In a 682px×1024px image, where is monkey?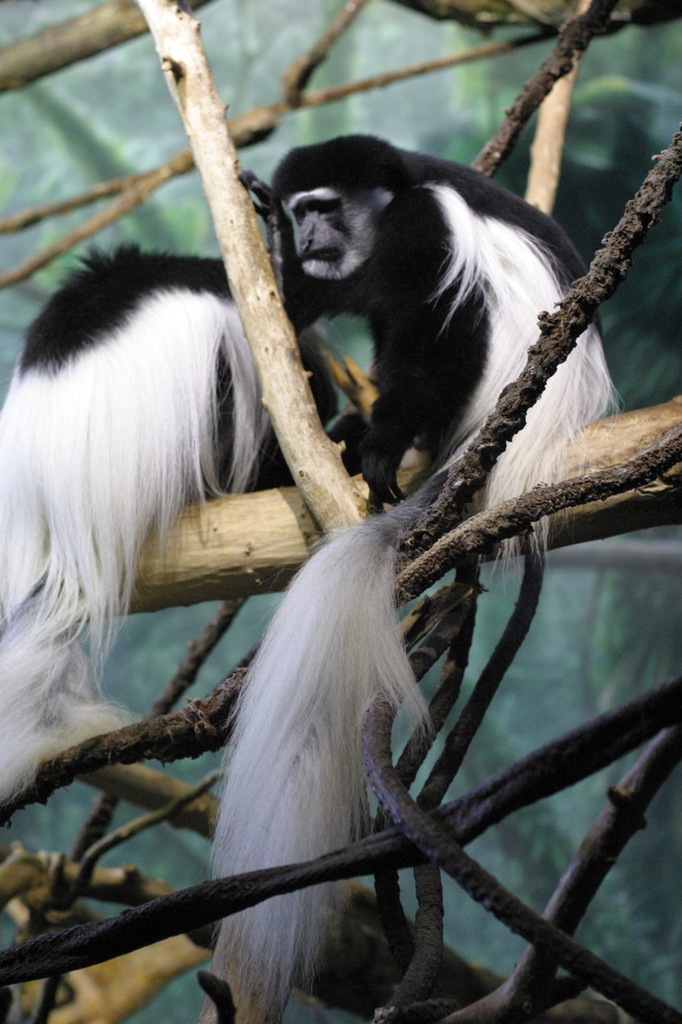
locate(0, 134, 616, 1021).
